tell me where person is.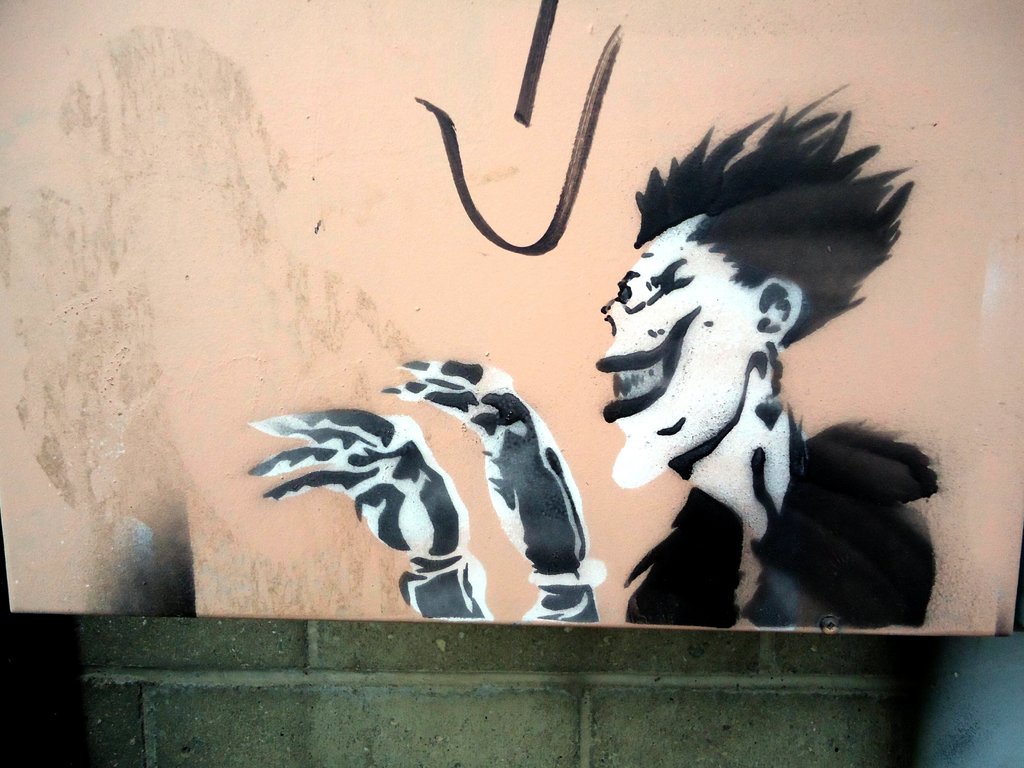
person is at [left=248, top=87, right=943, bottom=634].
